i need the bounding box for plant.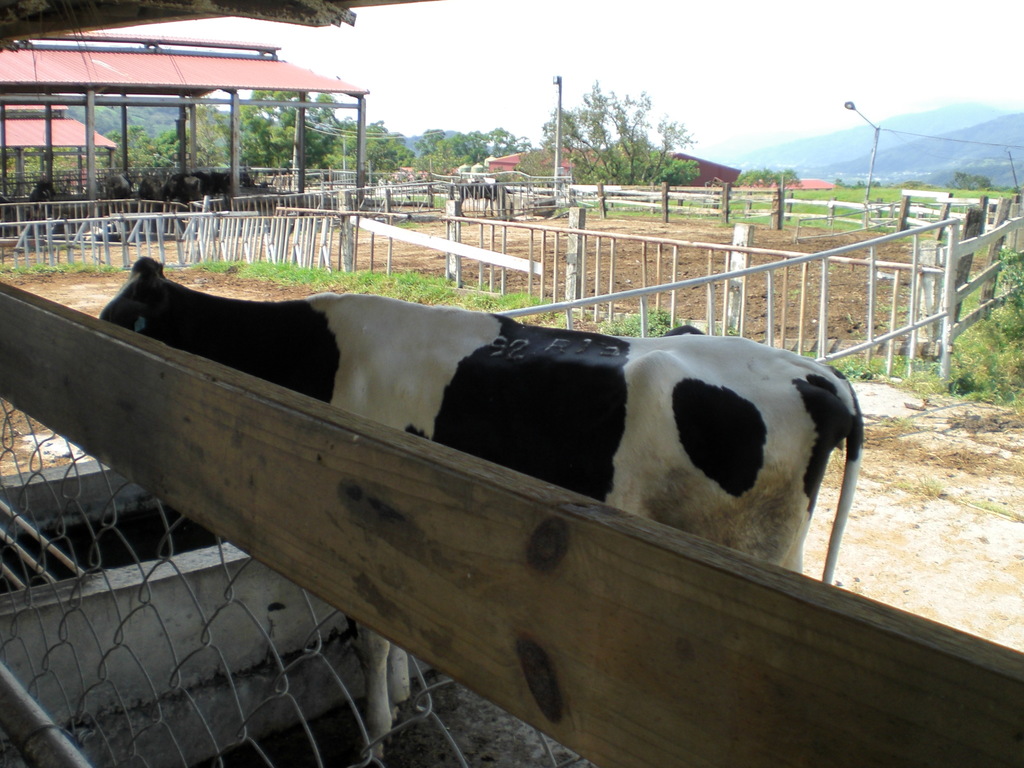
Here it is: crop(596, 300, 686, 352).
